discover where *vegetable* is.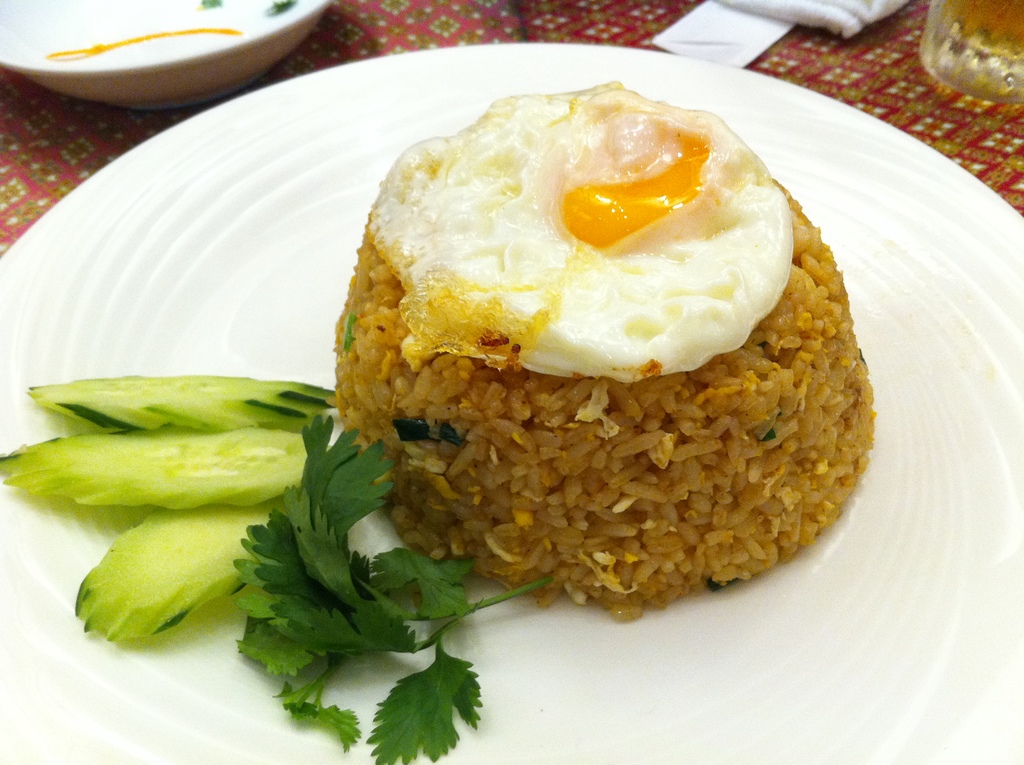
Discovered at bbox=[72, 511, 285, 641].
